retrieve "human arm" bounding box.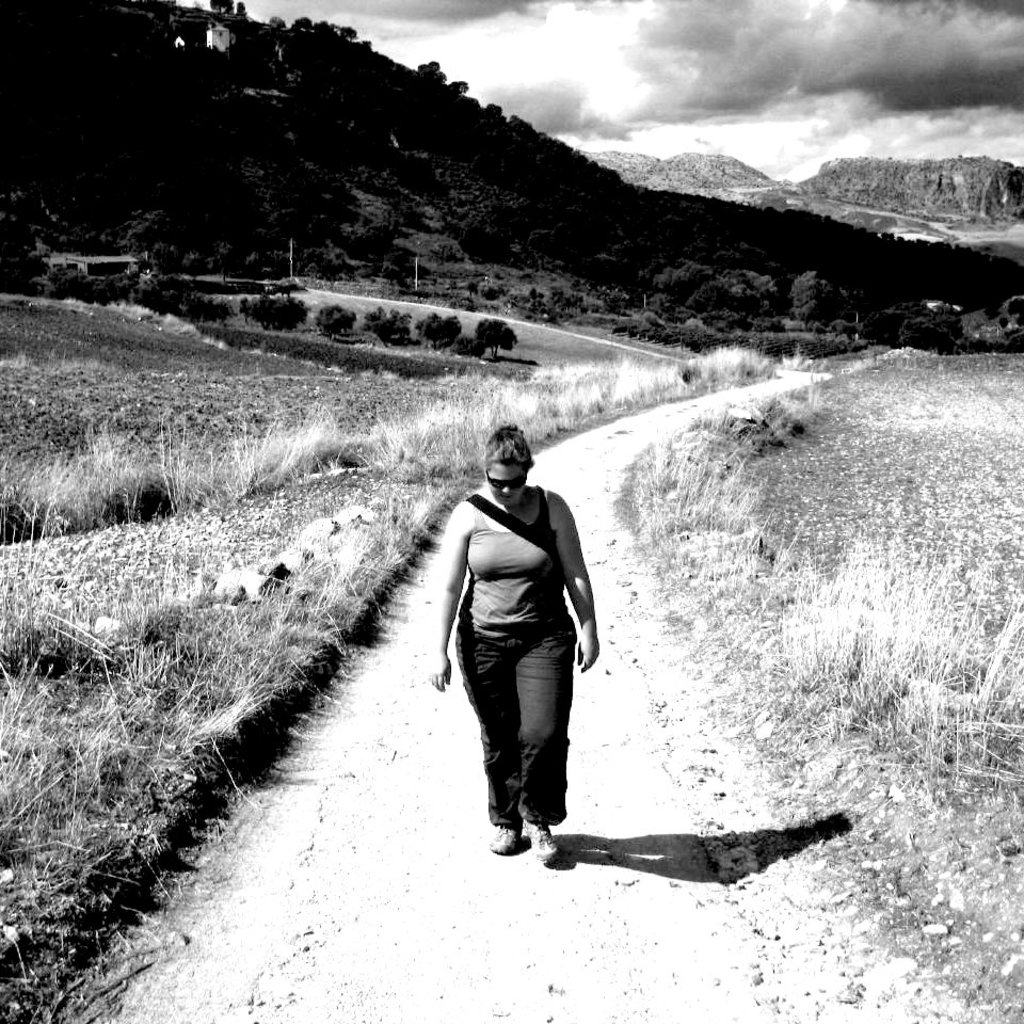
Bounding box: x1=432, y1=501, x2=466, y2=692.
